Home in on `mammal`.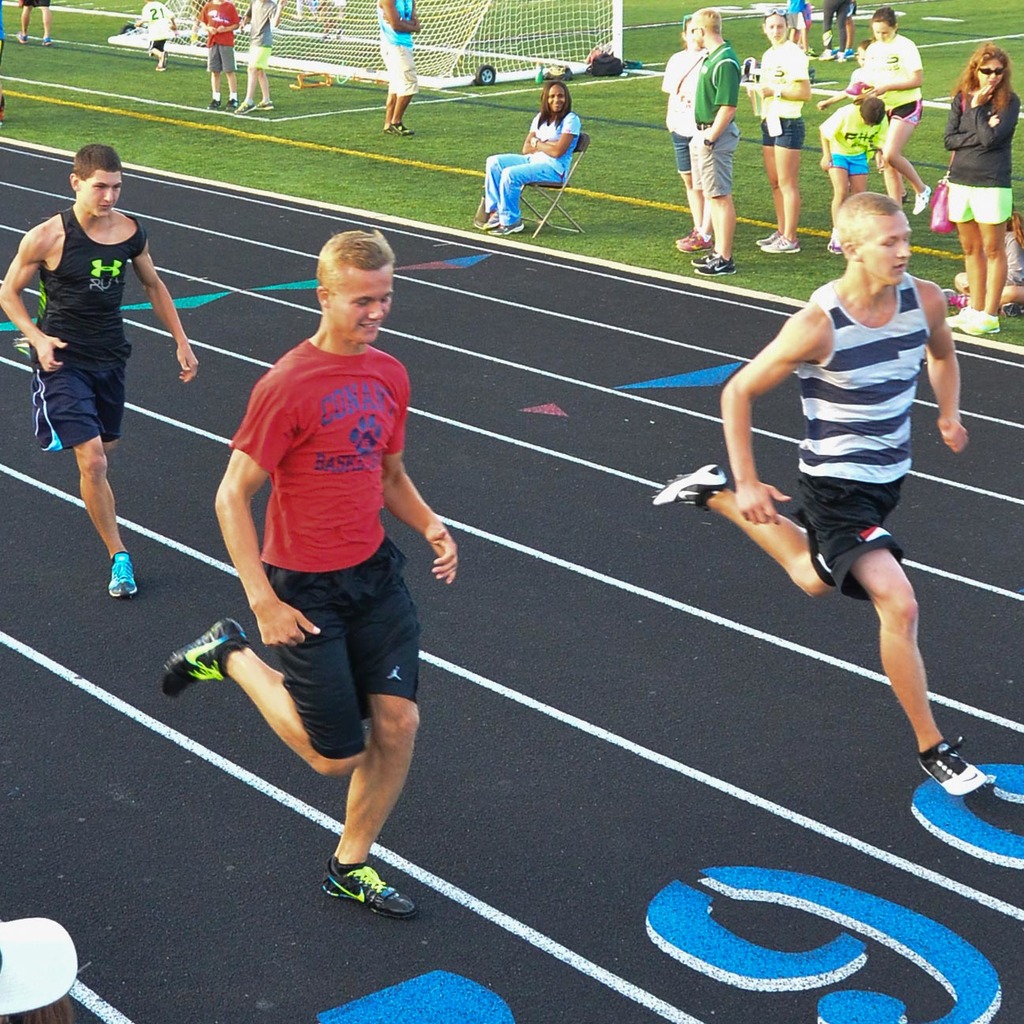
Homed in at select_region(133, 0, 174, 73).
